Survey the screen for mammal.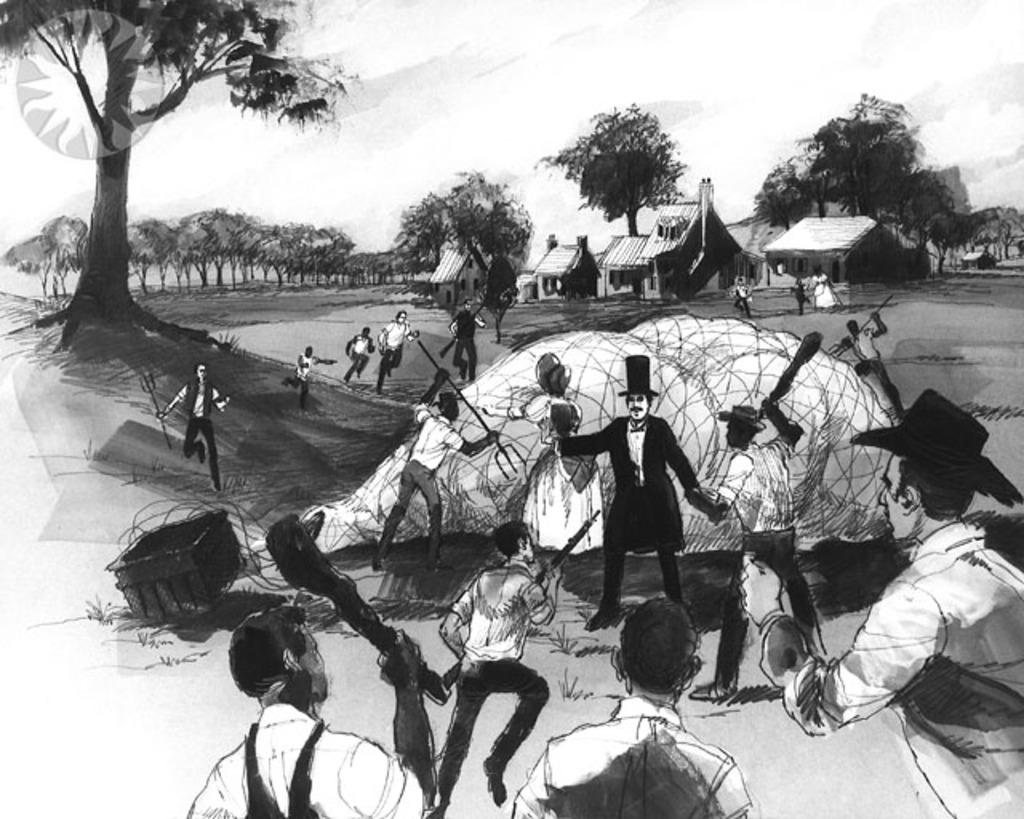
Survey found: [427,539,560,793].
